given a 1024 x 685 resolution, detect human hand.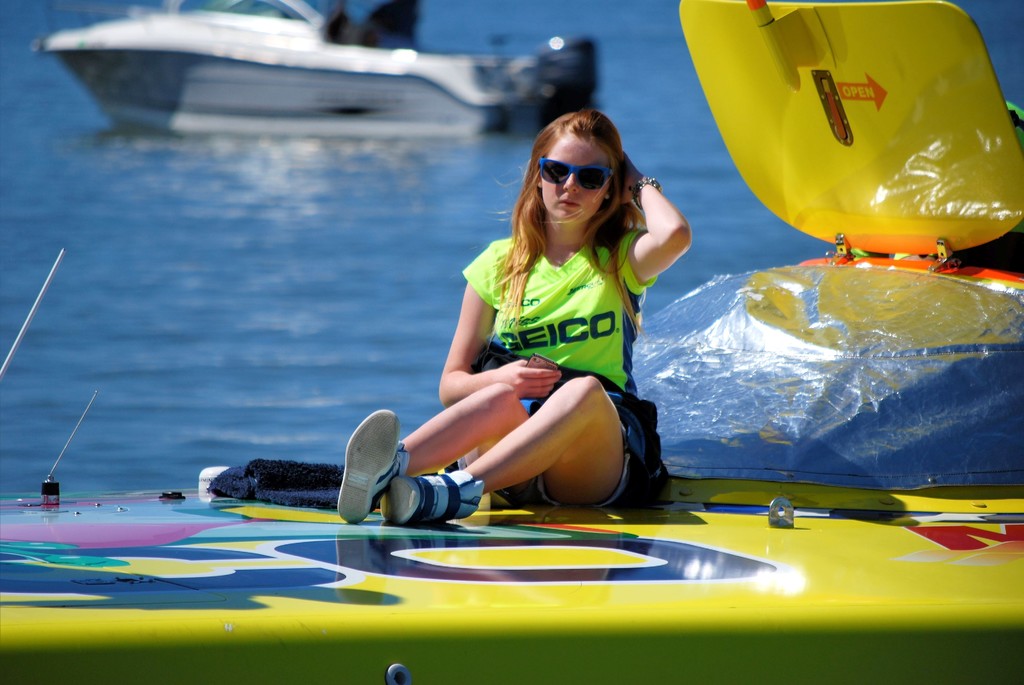
<region>498, 359, 560, 400</region>.
